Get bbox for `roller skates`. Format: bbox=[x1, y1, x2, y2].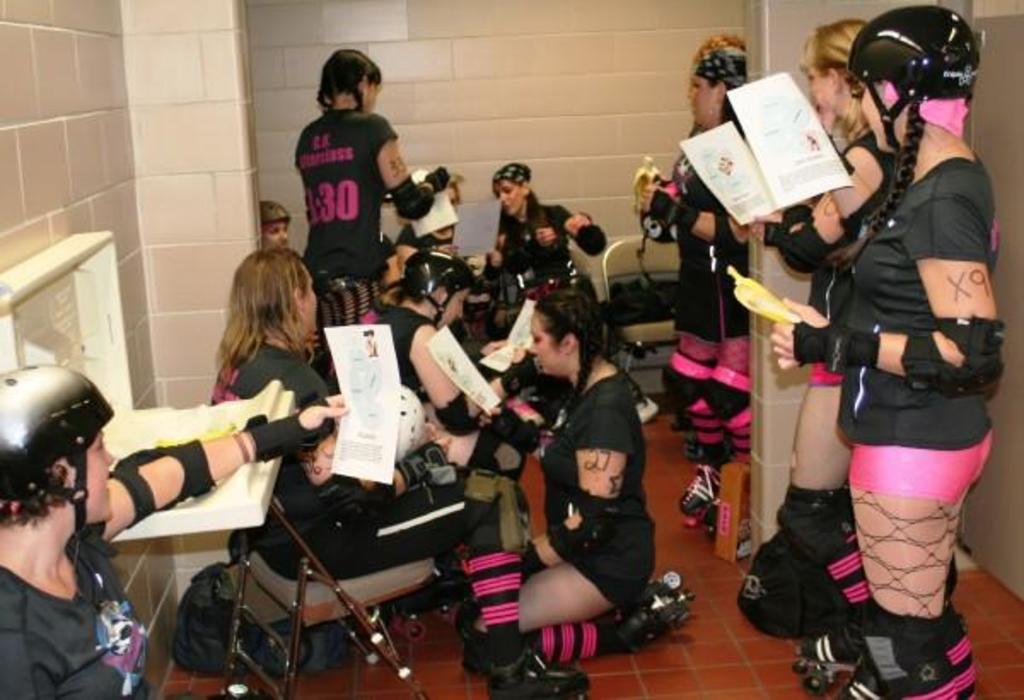
bbox=[676, 456, 724, 528].
